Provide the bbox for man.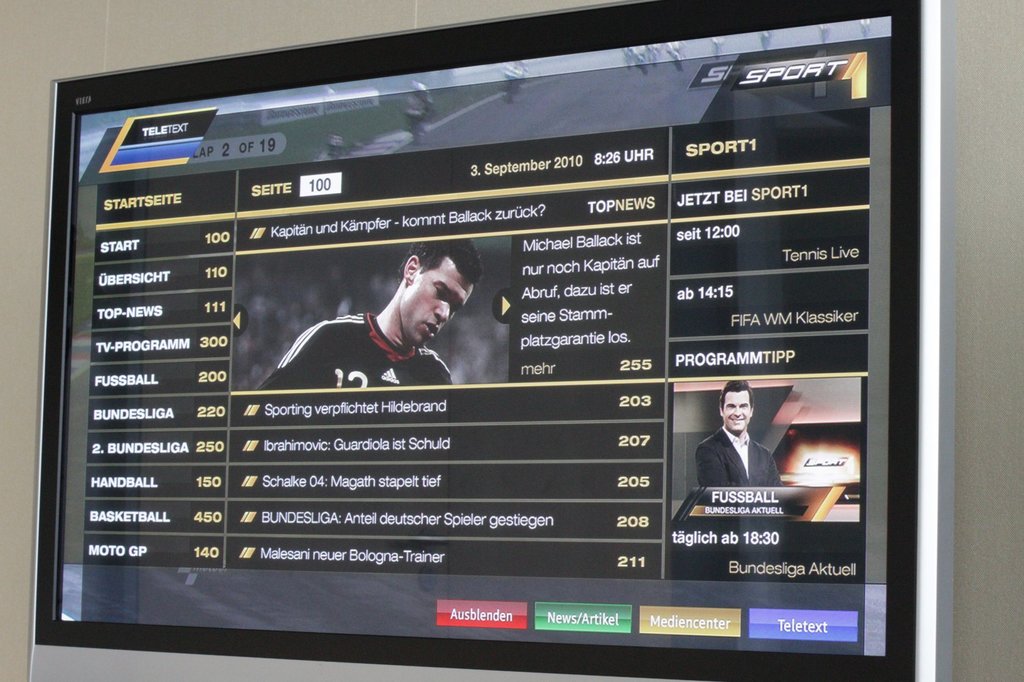
<bbox>696, 384, 788, 488</bbox>.
